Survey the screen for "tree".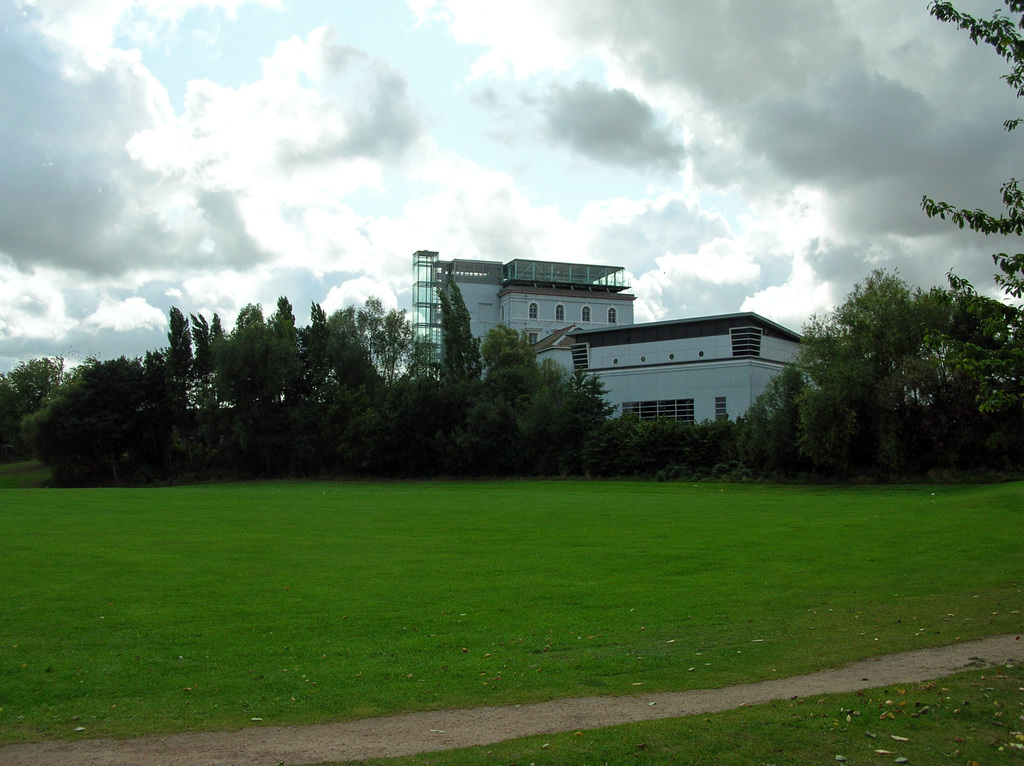
Survey found: l=785, t=259, r=939, b=497.
